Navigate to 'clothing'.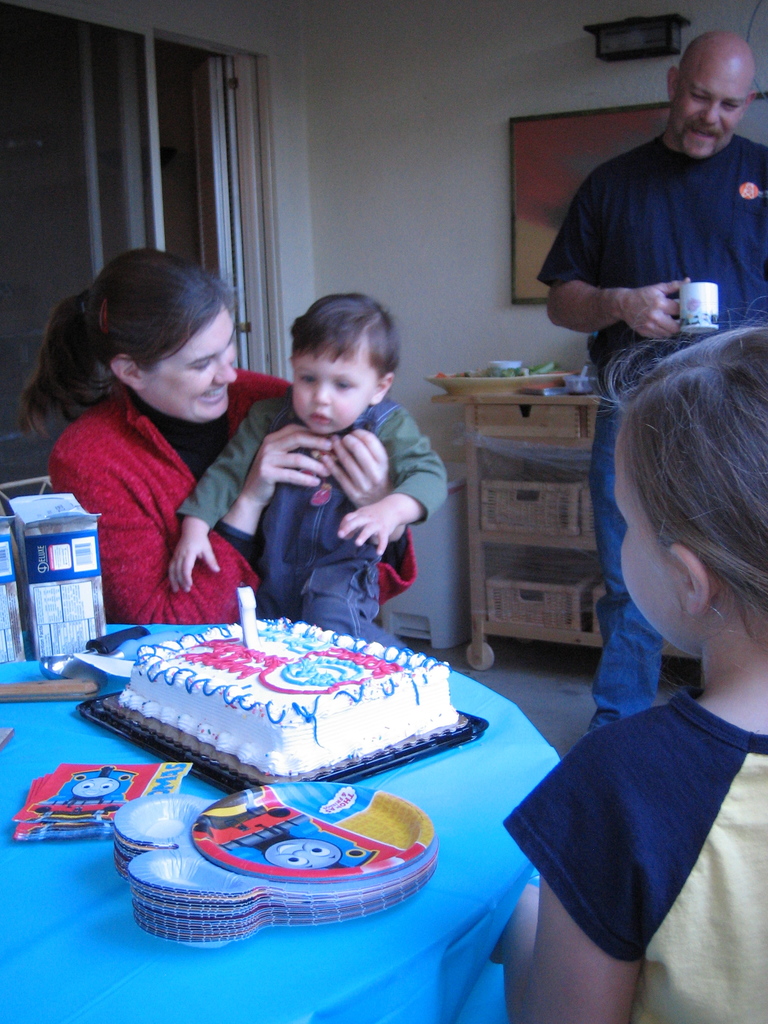
Navigation target: x1=534 y1=139 x2=767 y2=730.
